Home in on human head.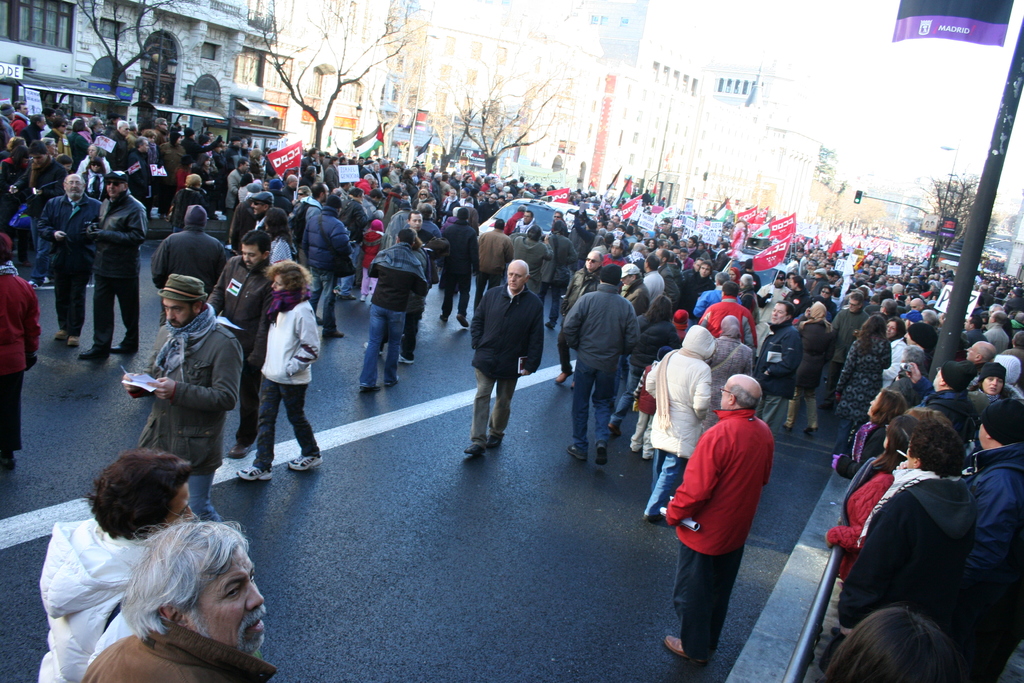
Homed in at pyautogui.locateOnScreen(156, 272, 212, 331).
